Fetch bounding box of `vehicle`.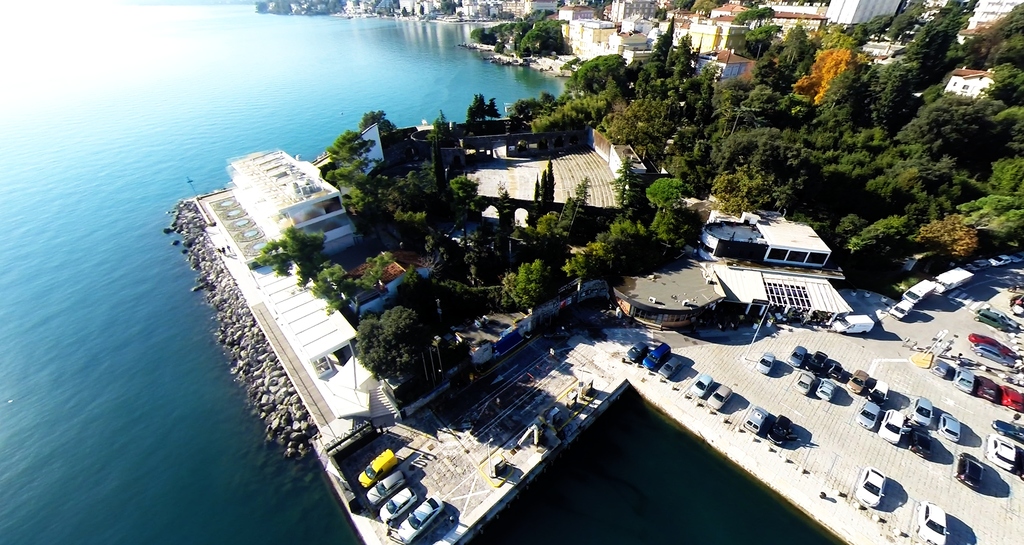
Bbox: <bbox>817, 374, 842, 403</bbox>.
